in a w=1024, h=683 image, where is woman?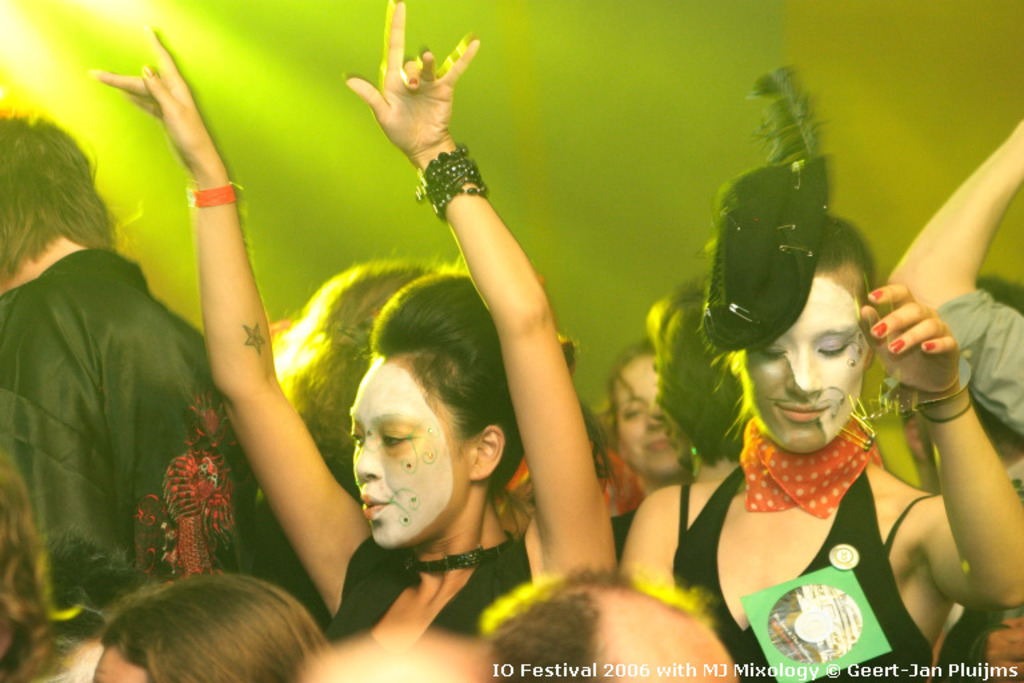
box(93, 574, 352, 682).
